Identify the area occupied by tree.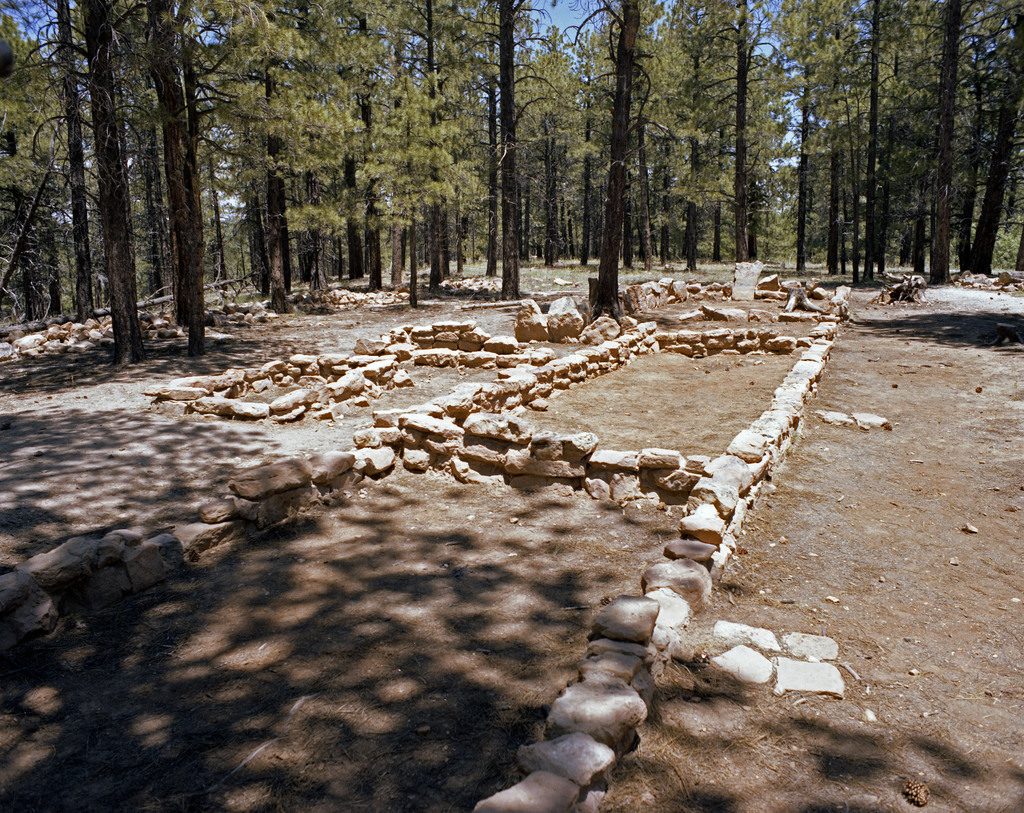
Area: Rect(560, 0, 672, 262).
